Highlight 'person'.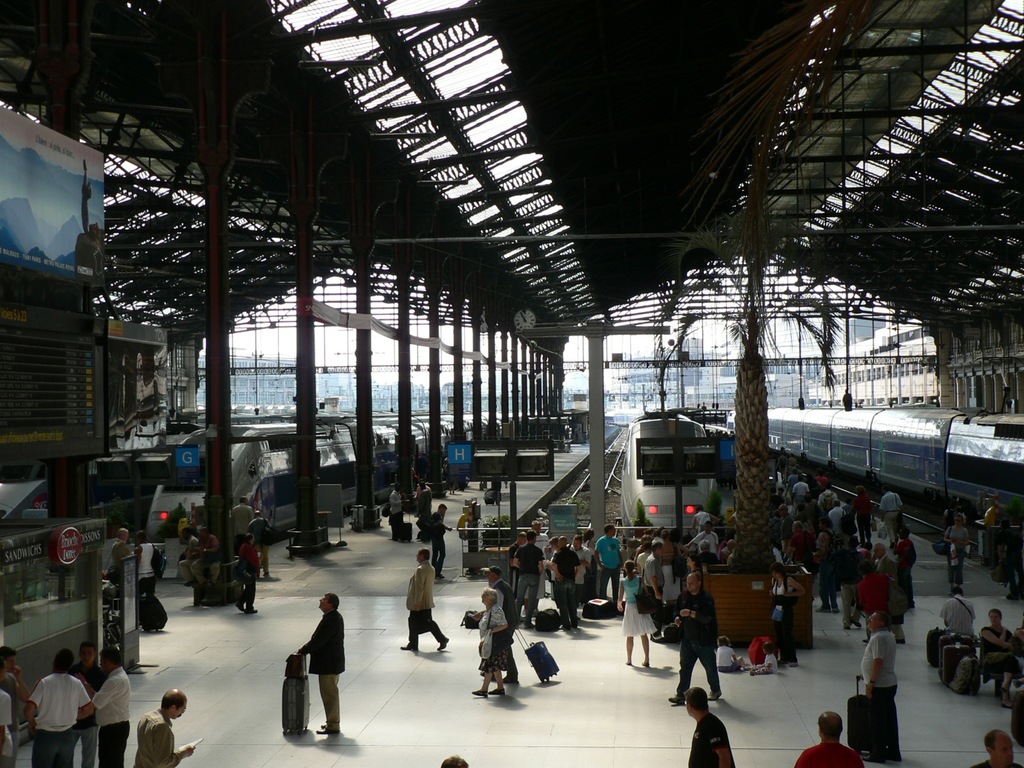
Highlighted region: 175 524 199 588.
